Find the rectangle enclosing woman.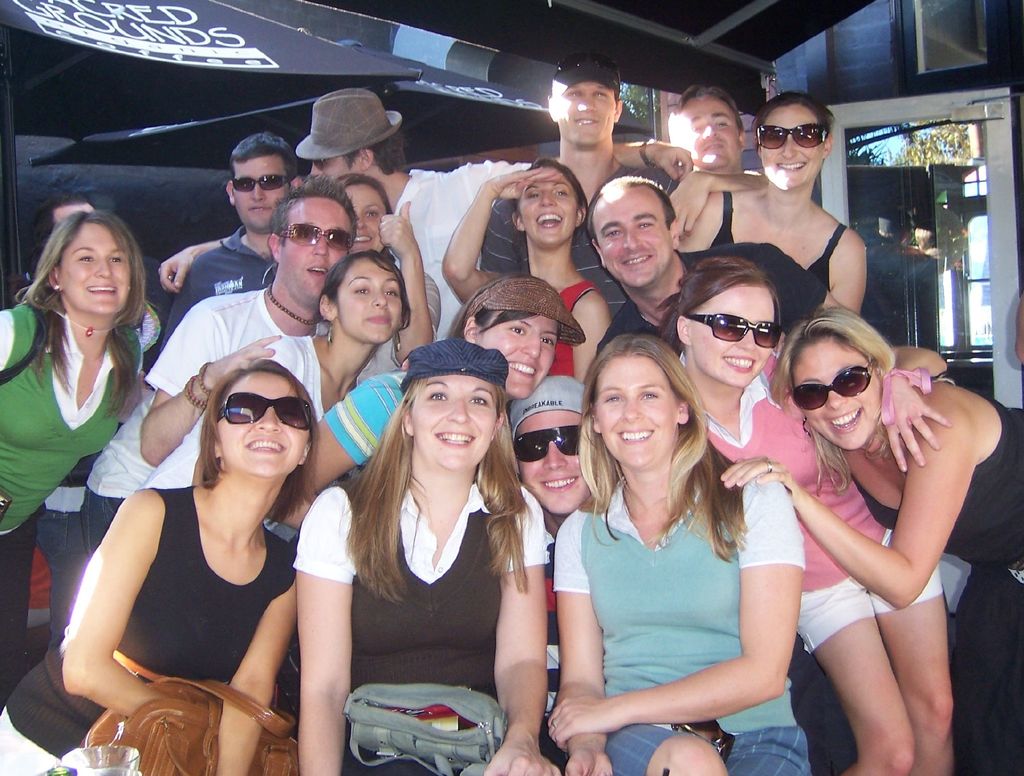
(556,309,803,770).
